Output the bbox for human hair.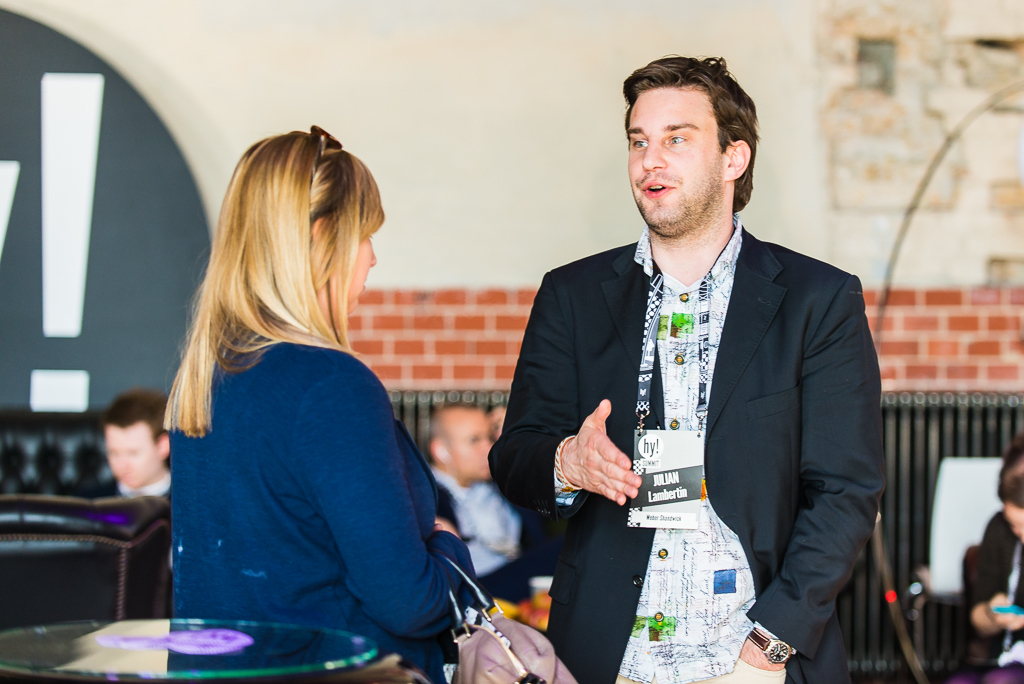
left=621, top=55, right=762, bottom=205.
